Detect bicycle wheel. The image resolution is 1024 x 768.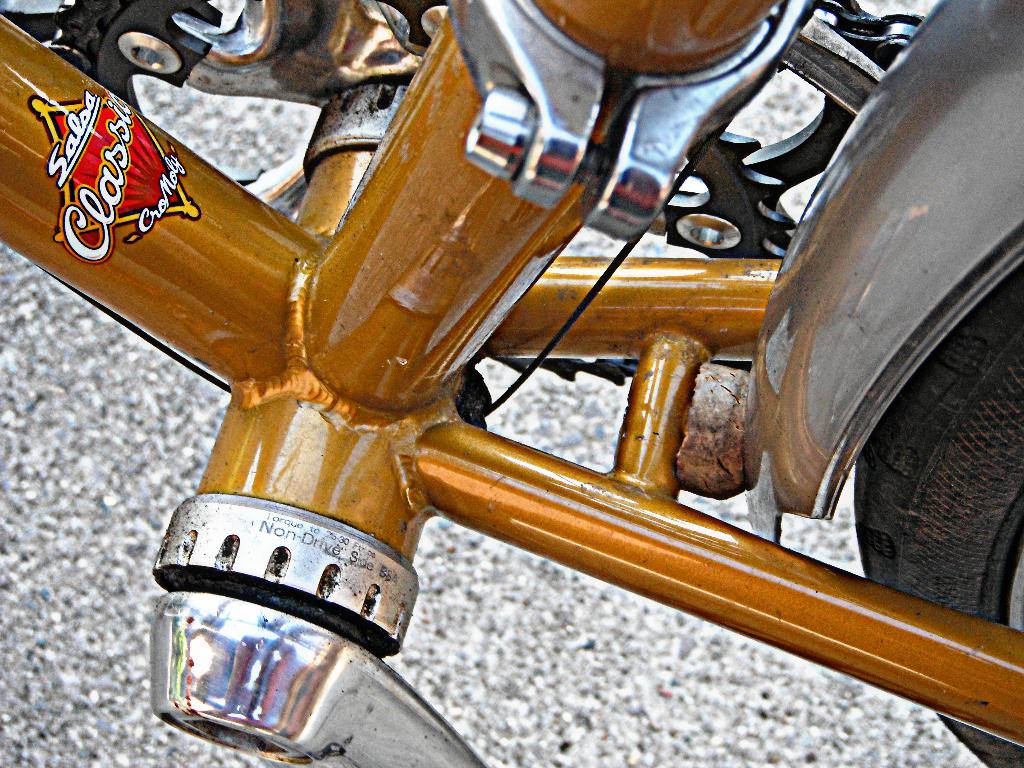
{"x1": 853, "y1": 264, "x2": 1023, "y2": 767}.
